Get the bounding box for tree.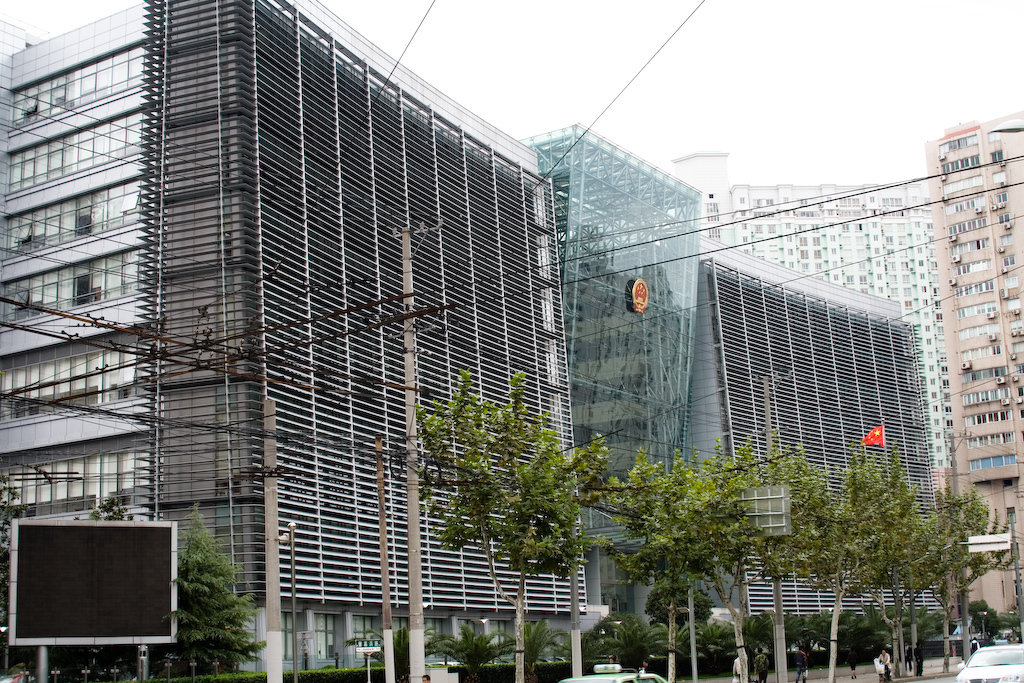
bbox(201, 546, 267, 669).
